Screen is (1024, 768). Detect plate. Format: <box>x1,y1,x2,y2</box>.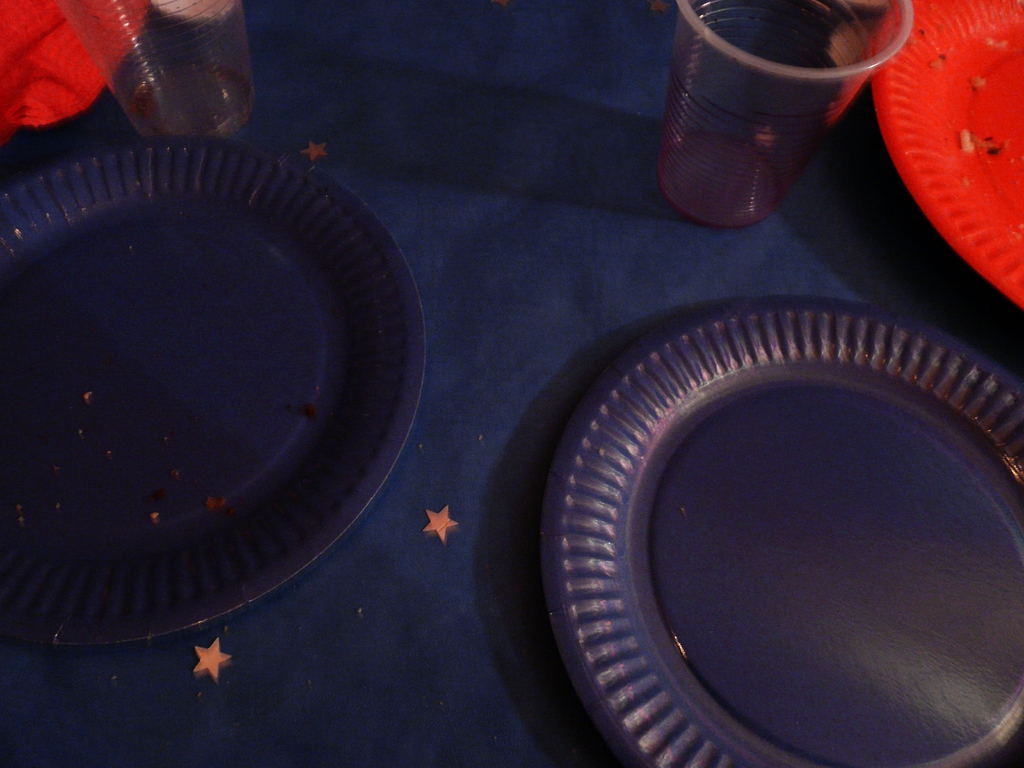
<box>540,314,1023,766</box>.
